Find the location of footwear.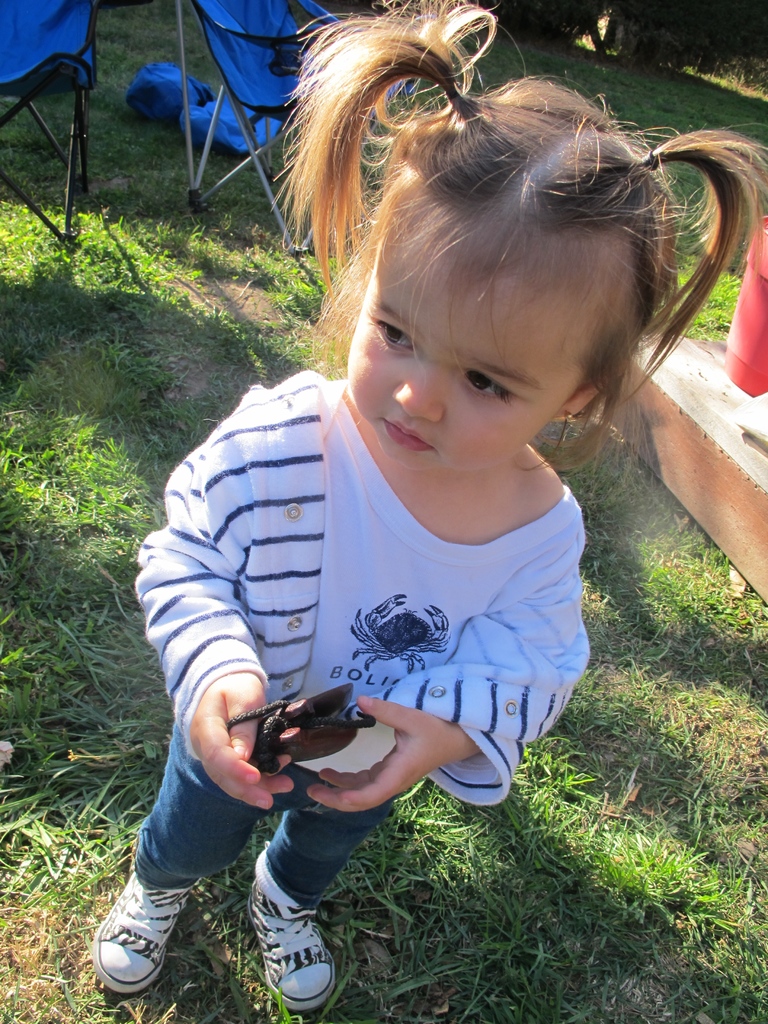
Location: (left=248, top=876, right=335, bottom=1014).
